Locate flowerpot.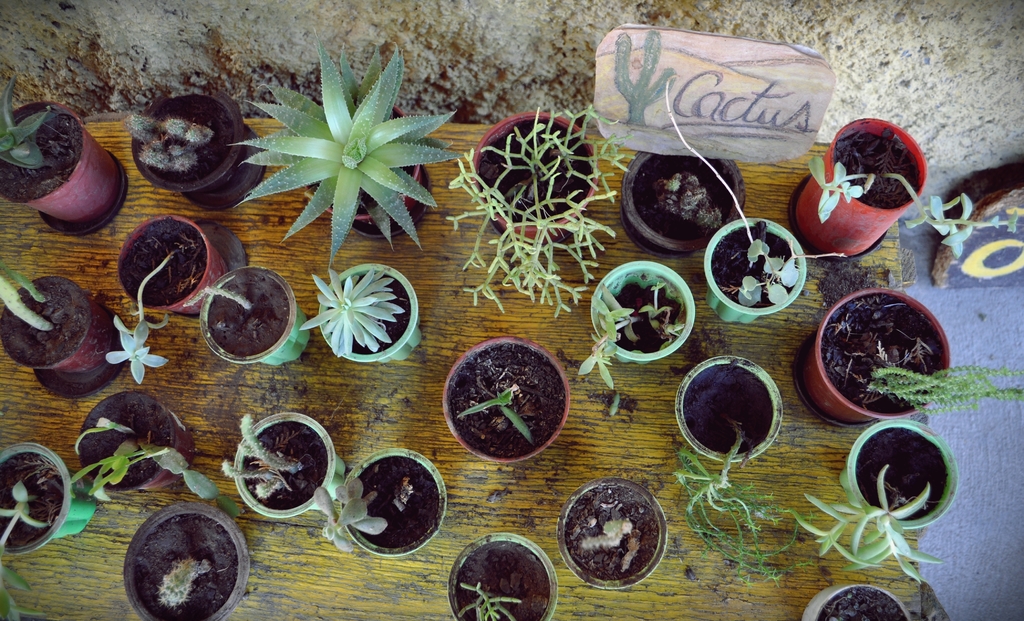
Bounding box: left=339, top=445, right=446, bottom=557.
